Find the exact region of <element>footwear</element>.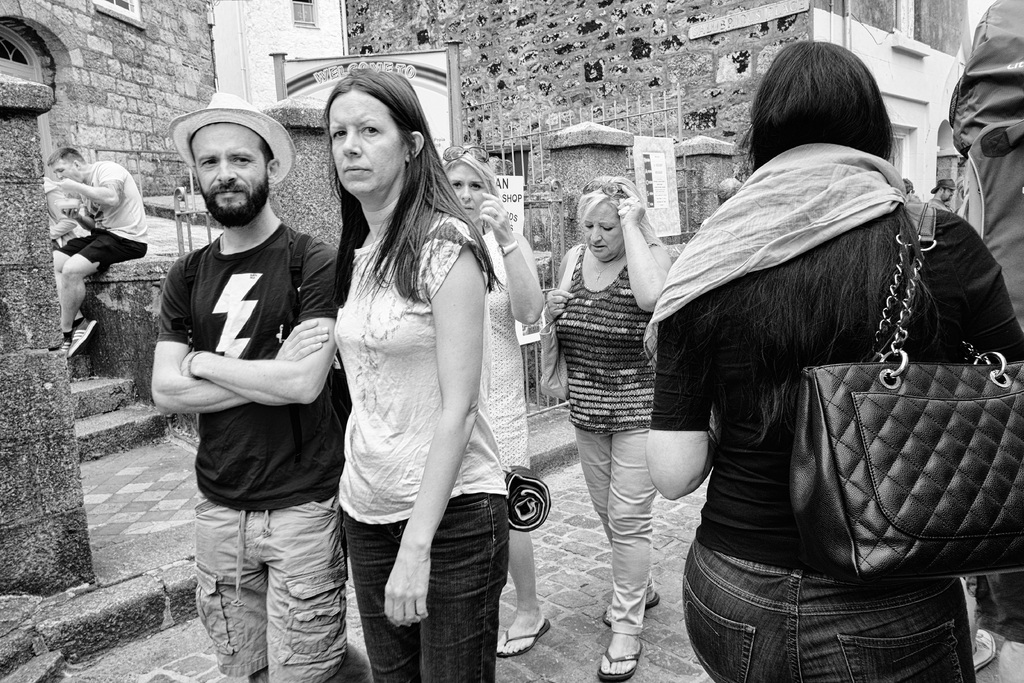
Exact region: 596,582,662,624.
